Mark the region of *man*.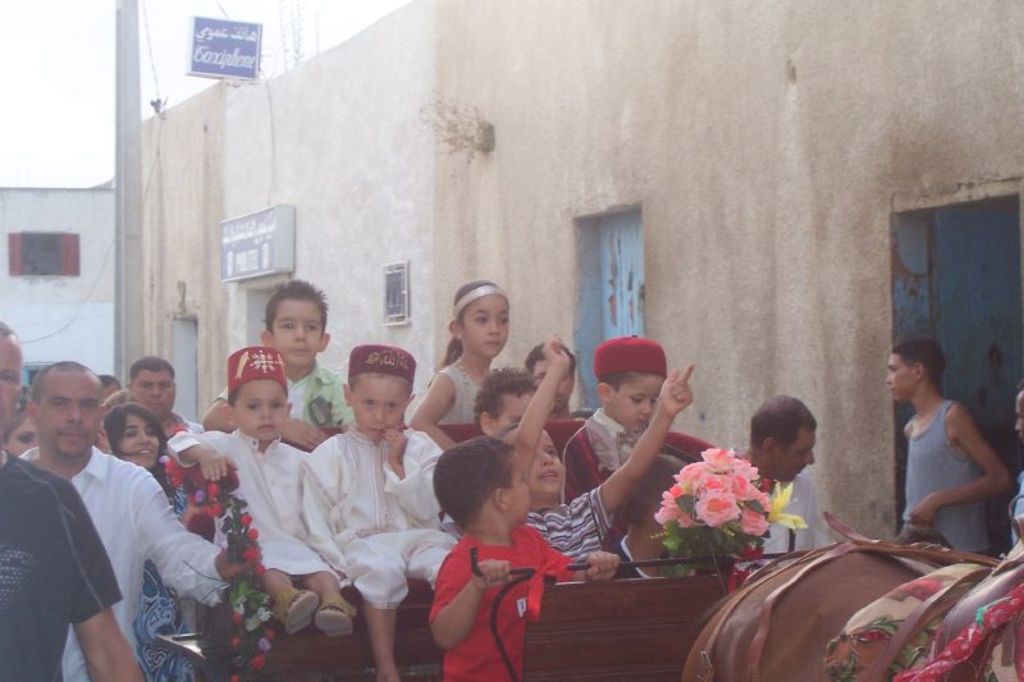
Region: <box>0,316,143,681</box>.
